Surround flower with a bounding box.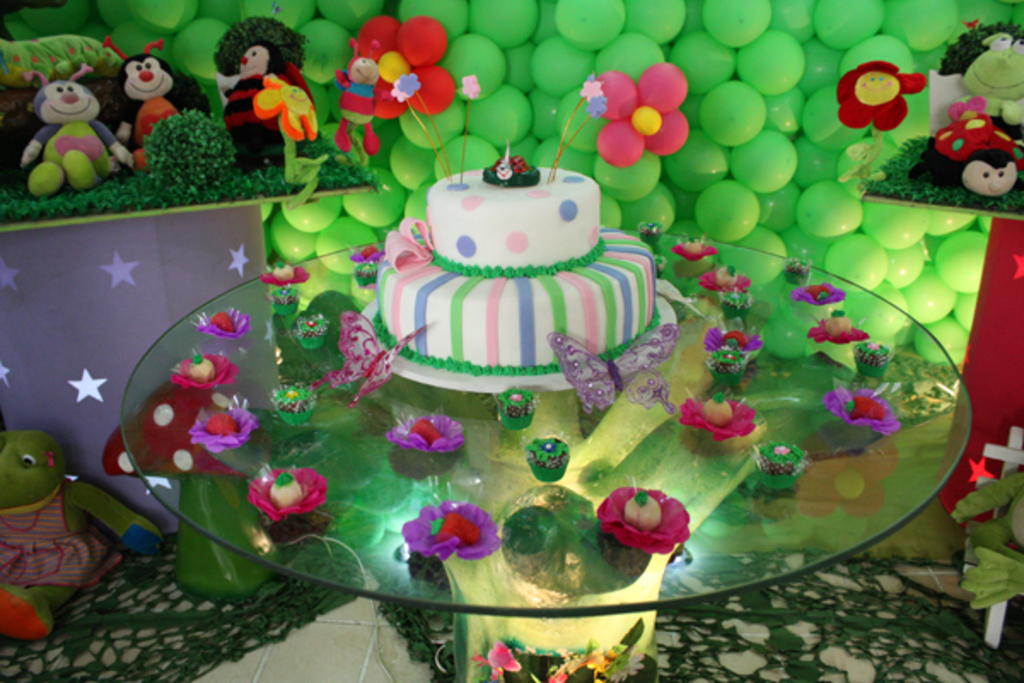
(474,642,519,680).
